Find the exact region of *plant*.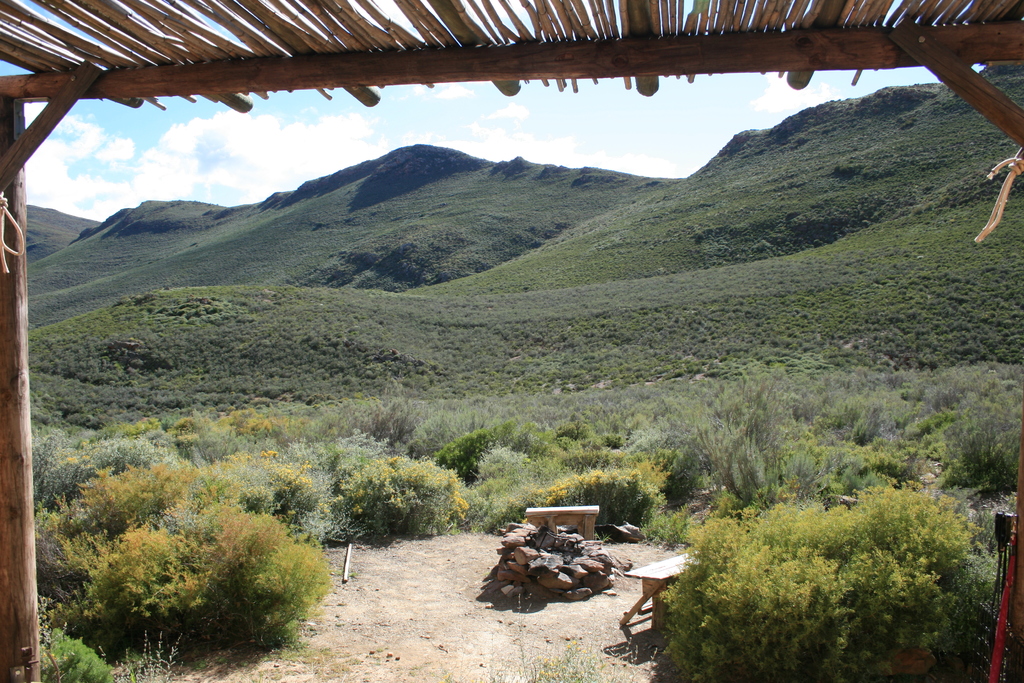
Exact region: 924 368 1023 497.
